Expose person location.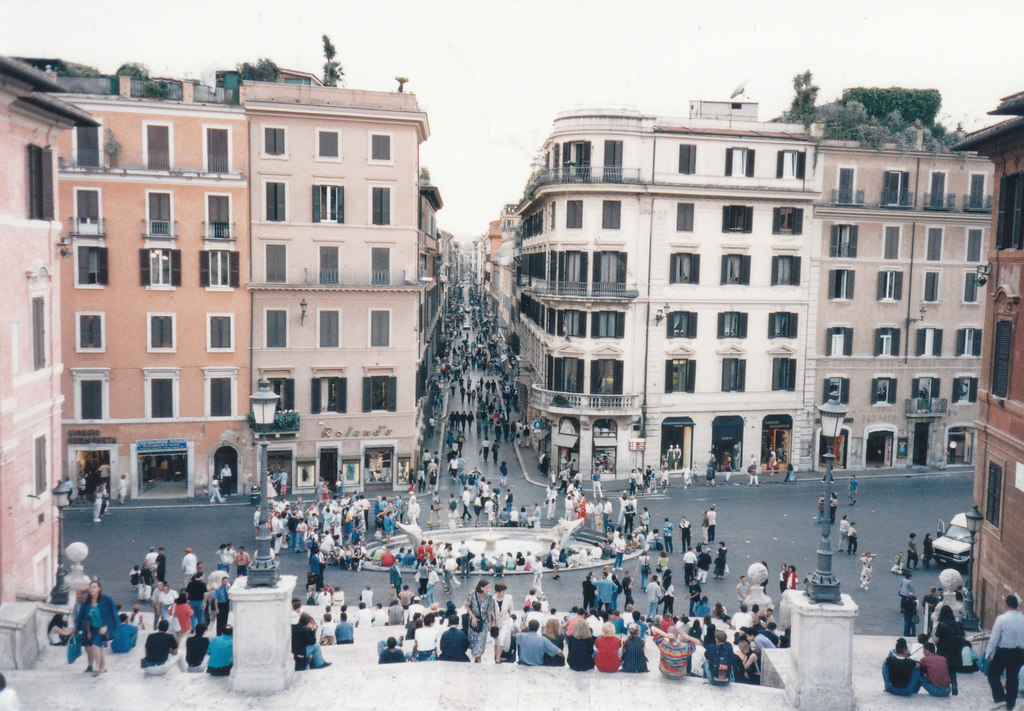
Exposed at BBox(78, 582, 118, 676).
